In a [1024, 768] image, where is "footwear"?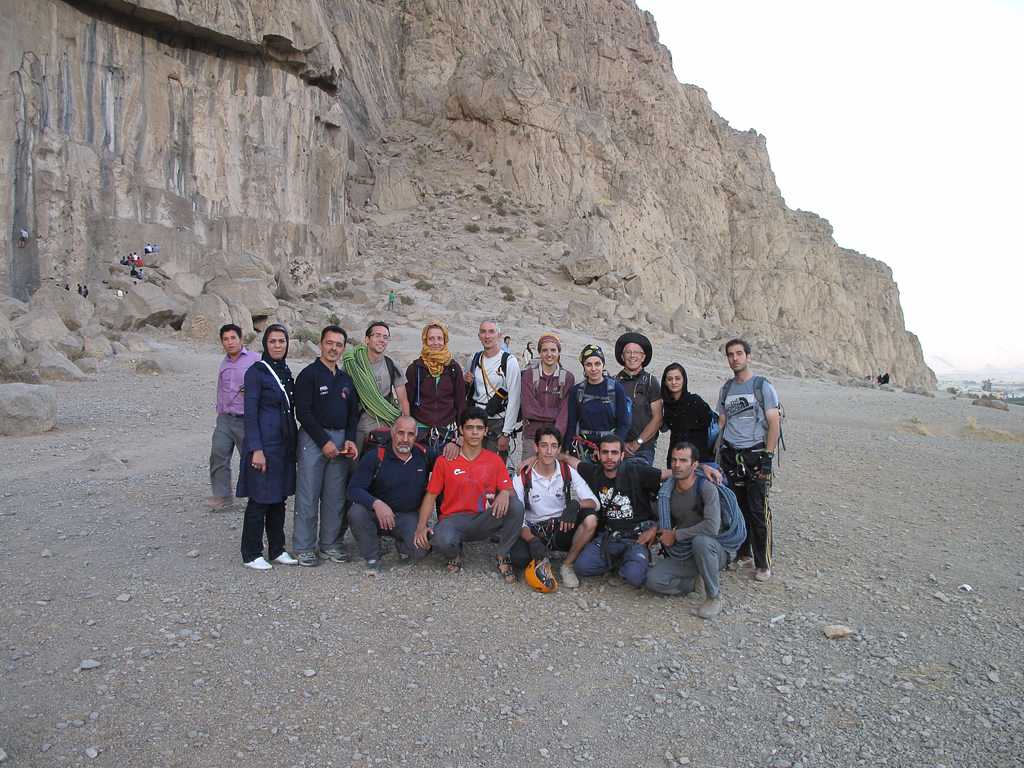
bbox(244, 553, 273, 569).
